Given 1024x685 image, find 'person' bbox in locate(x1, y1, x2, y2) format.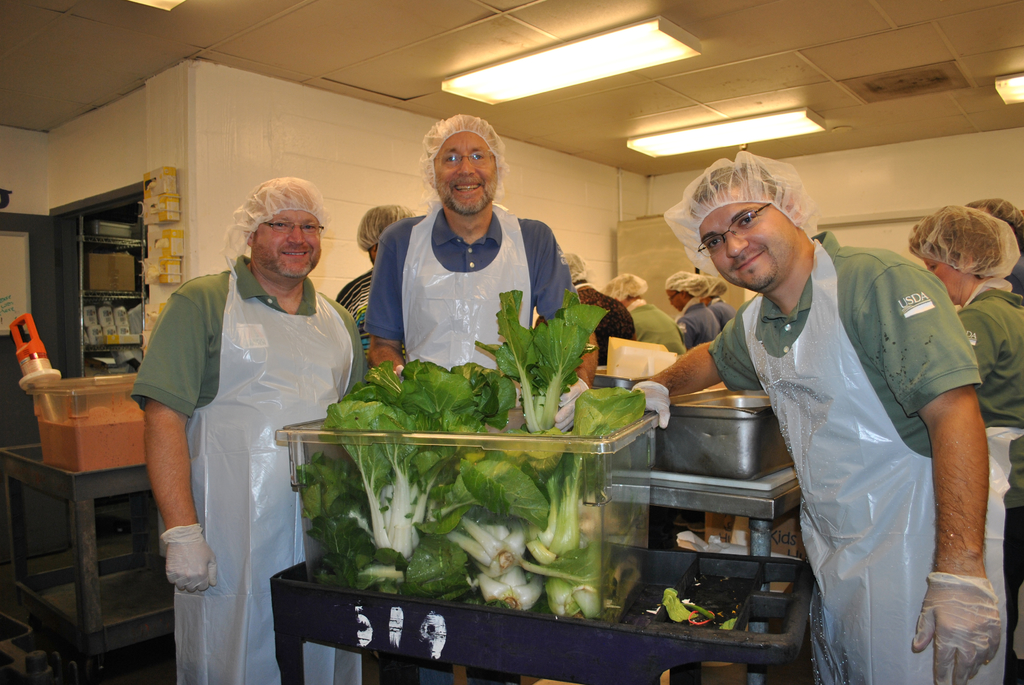
locate(642, 150, 1023, 684).
